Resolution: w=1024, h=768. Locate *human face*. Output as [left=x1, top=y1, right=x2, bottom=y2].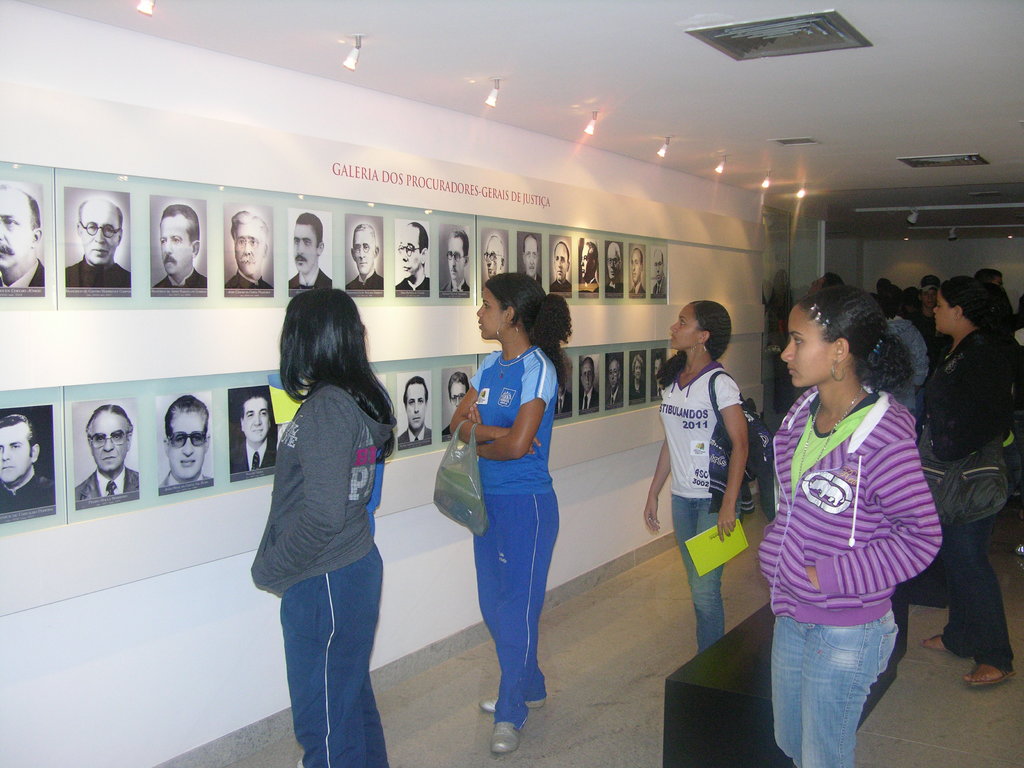
[left=668, top=302, right=703, bottom=351].
